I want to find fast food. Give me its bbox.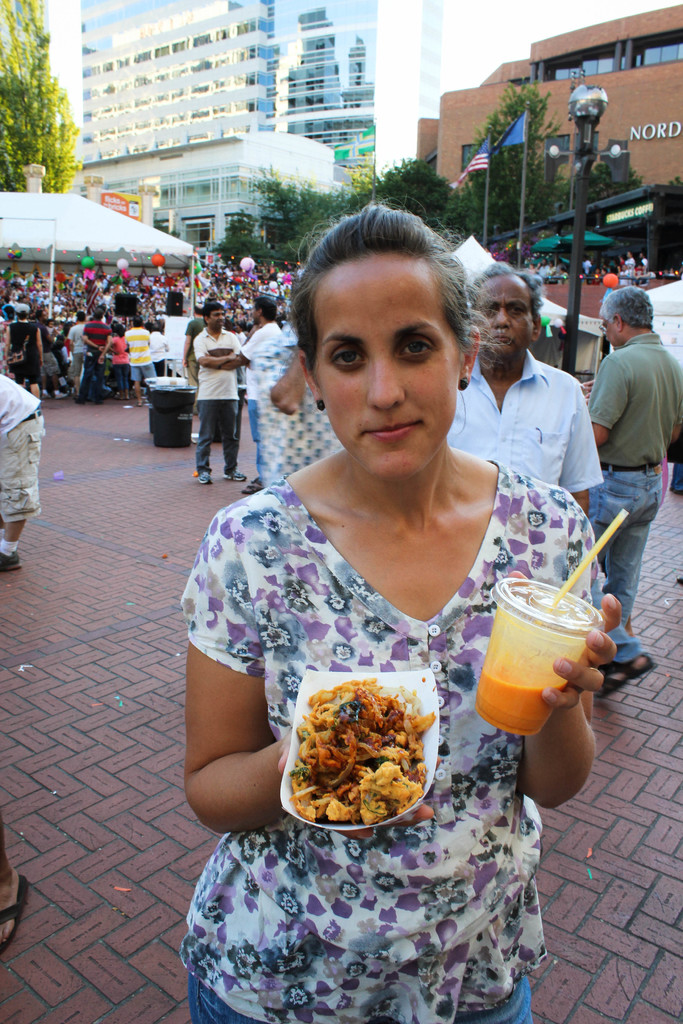
{"left": 286, "top": 672, "right": 439, "bottom": 828}.
